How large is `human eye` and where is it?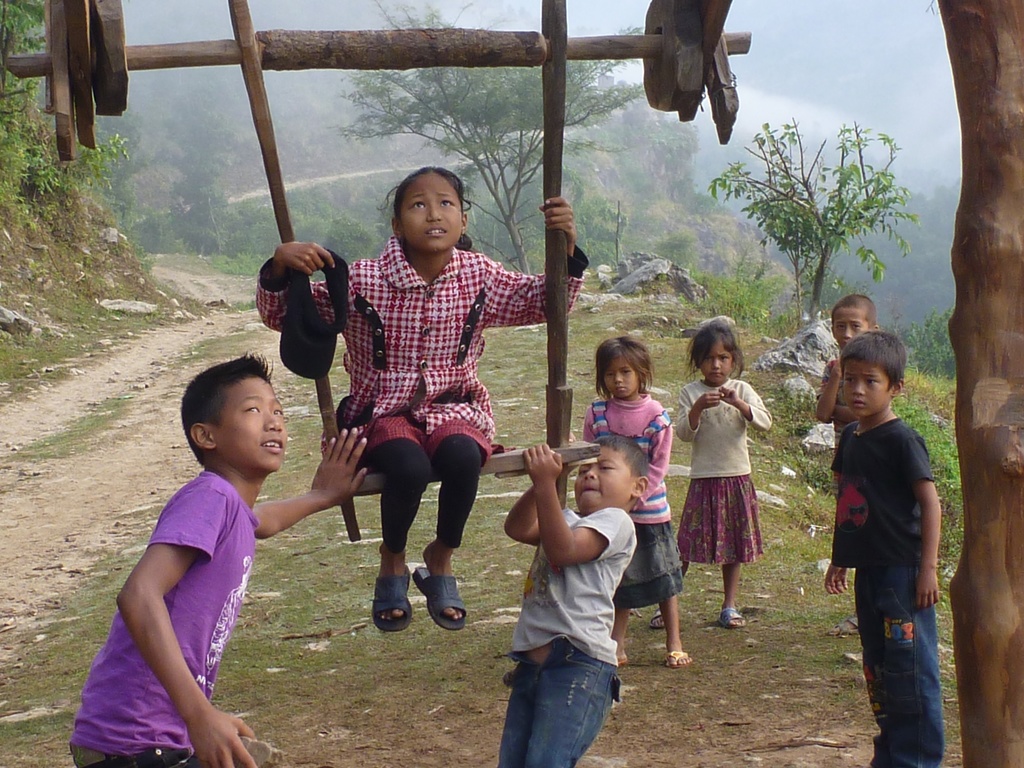
Bounding box: x1=836, y1=324, x2=845, y2=331.
